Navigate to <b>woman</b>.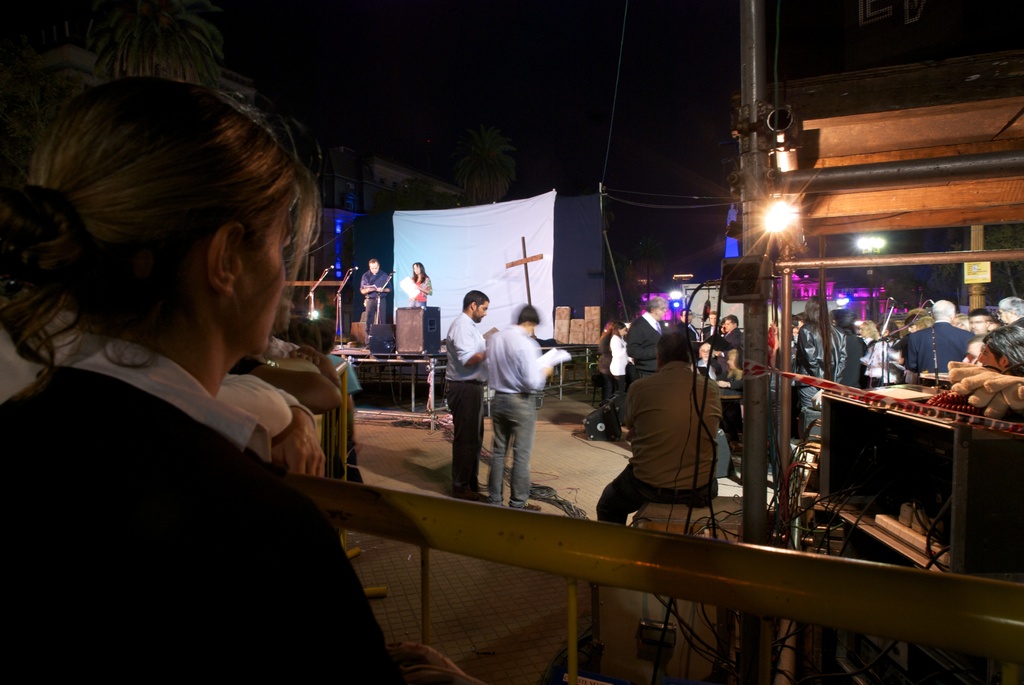
Navigation target: region(860, 320, 884, 386).
